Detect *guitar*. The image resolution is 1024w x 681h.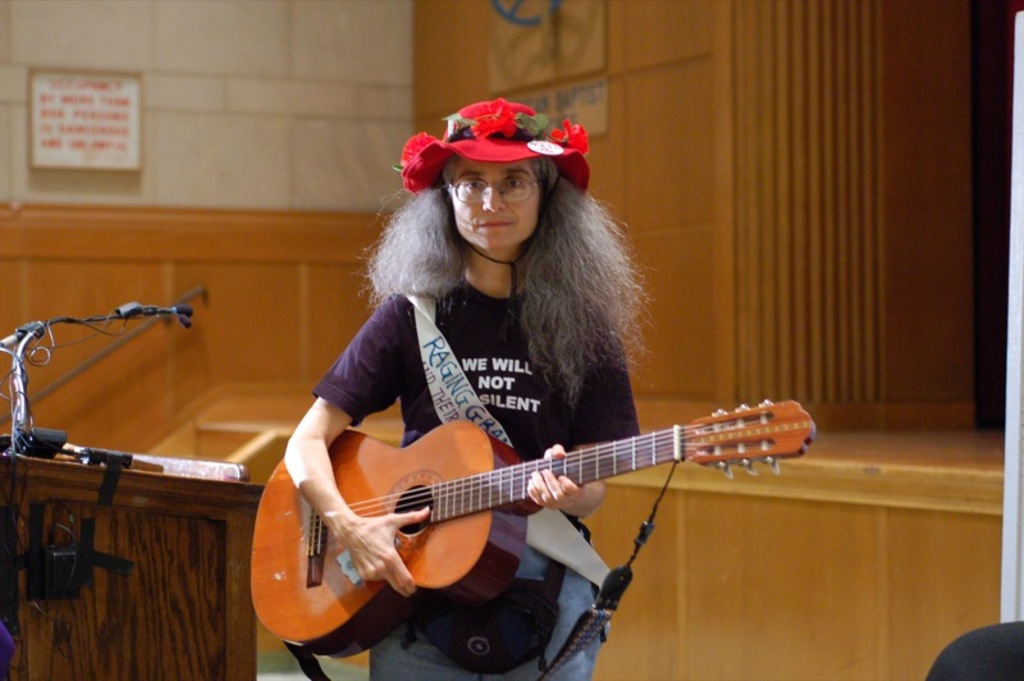
x1=237, y1=381, x2=826, y2=658.
